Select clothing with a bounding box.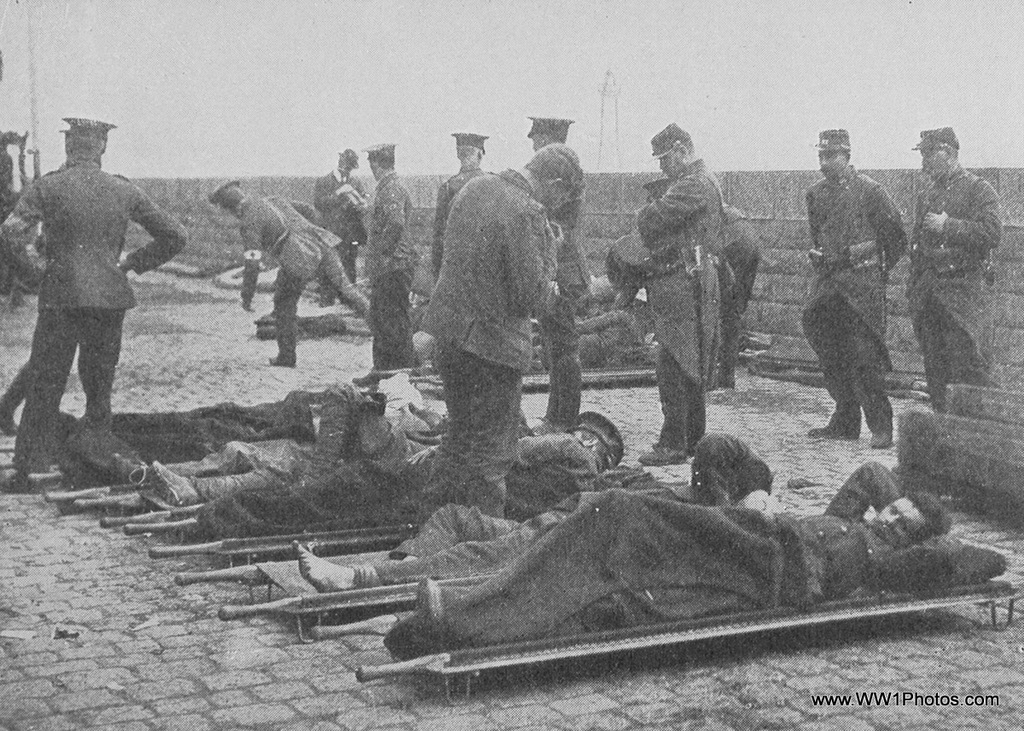
BBox(905, 171, 1003, 412).
